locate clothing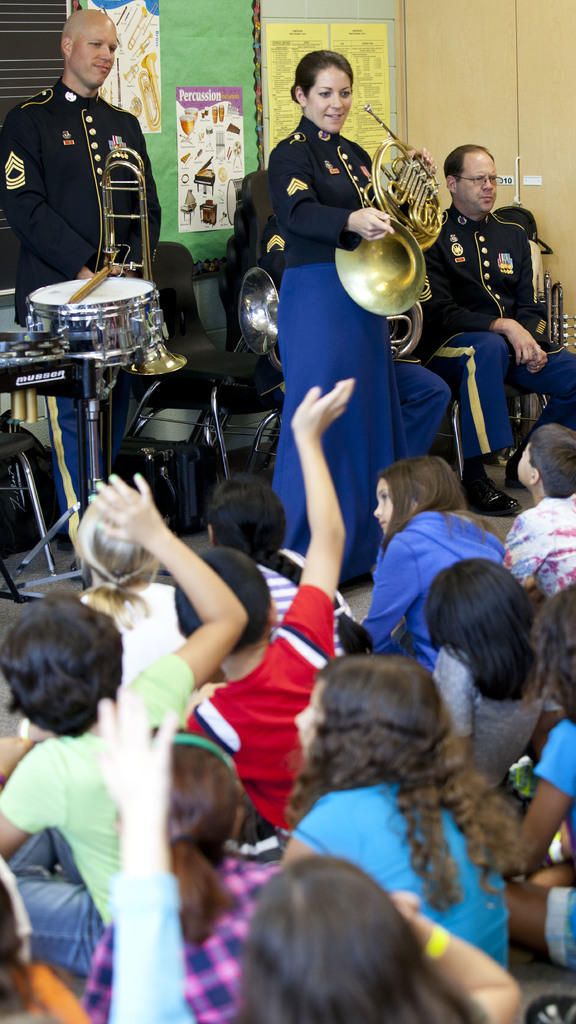
pyautogui.locateOnScreen(268, 115, 379, 589)
